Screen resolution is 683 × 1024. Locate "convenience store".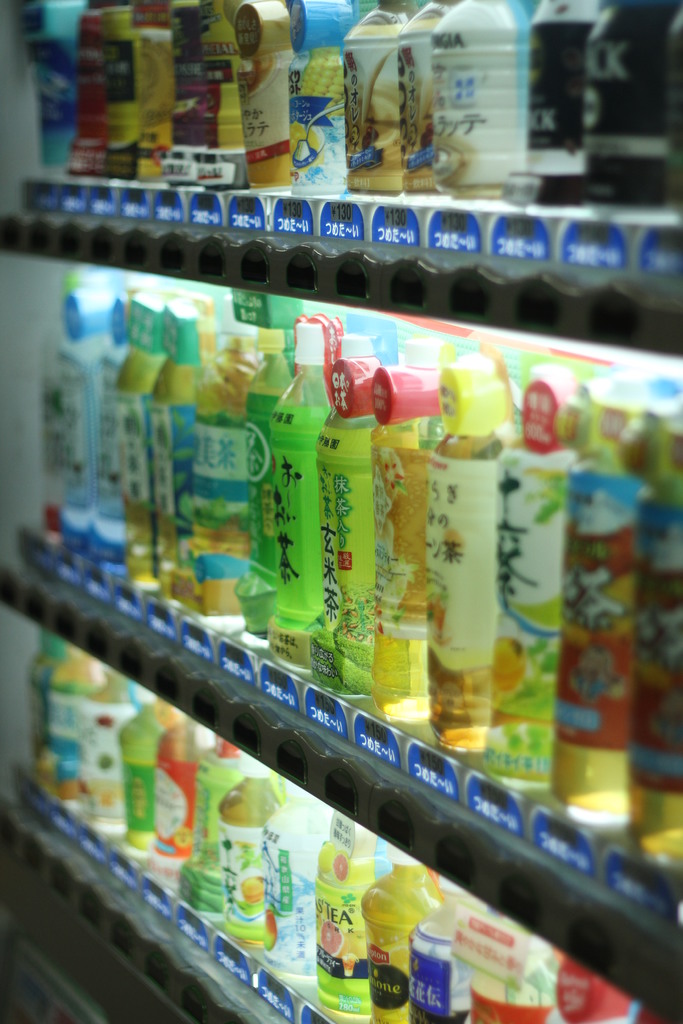
0,0,682,1023.
